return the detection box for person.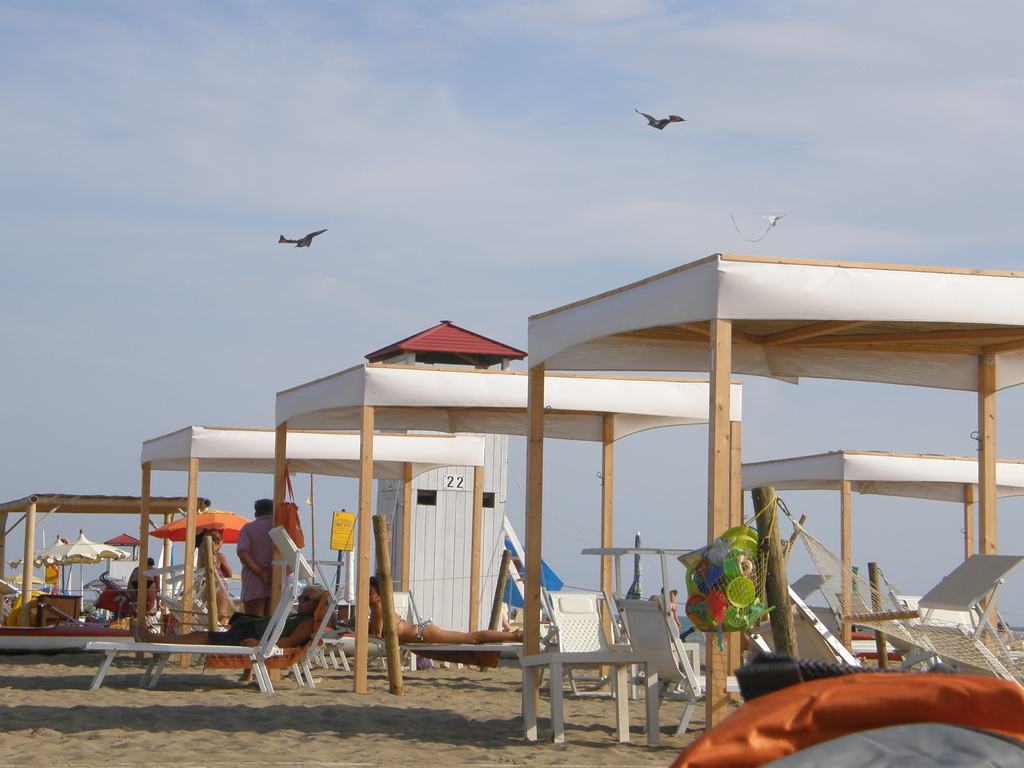
<region>235, 496, 276, 681</region>.
